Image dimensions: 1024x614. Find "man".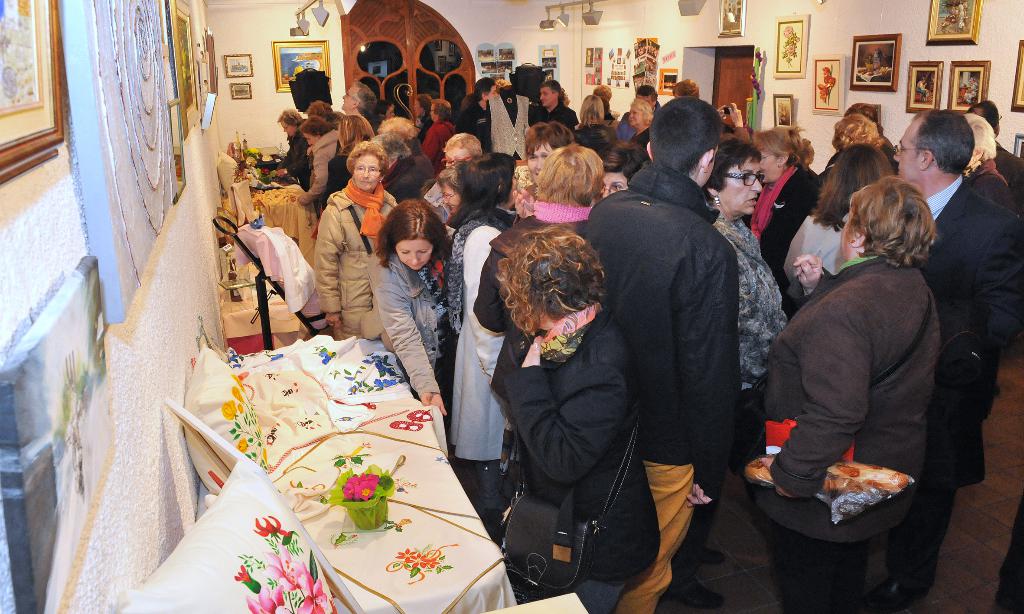
[591, 97, 781, 584].
